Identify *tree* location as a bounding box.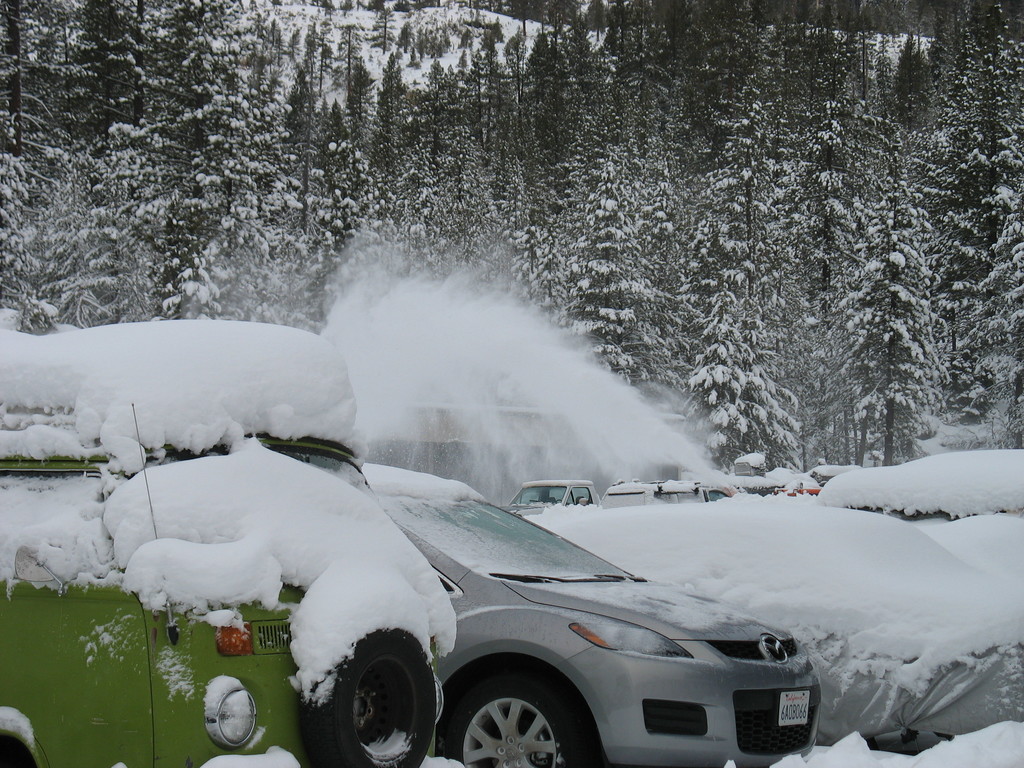
x1=337, y1=60, x2=375, y2=183.
